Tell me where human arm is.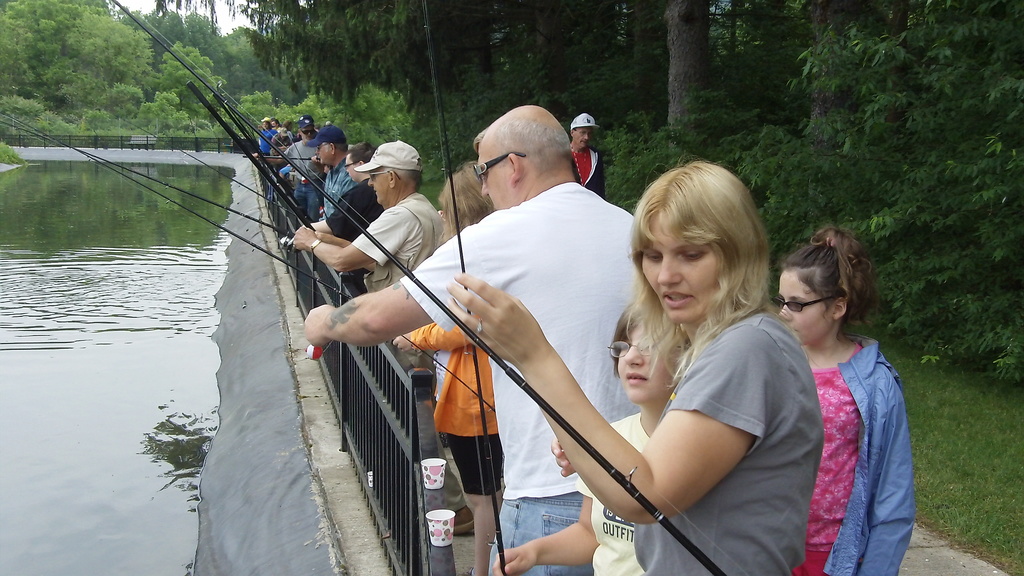
human arm is at pyautogui.locateOnScreen(302, 214, 496, 358).
